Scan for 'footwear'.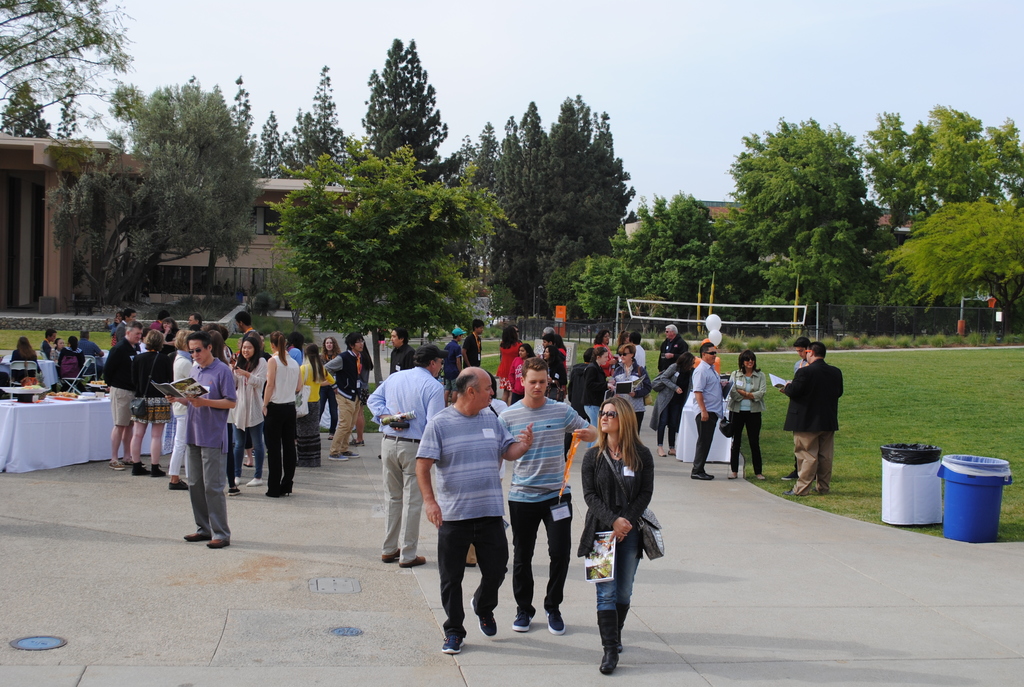
Scan result: <bbox>245, 476, 264, 488</bbox>.
